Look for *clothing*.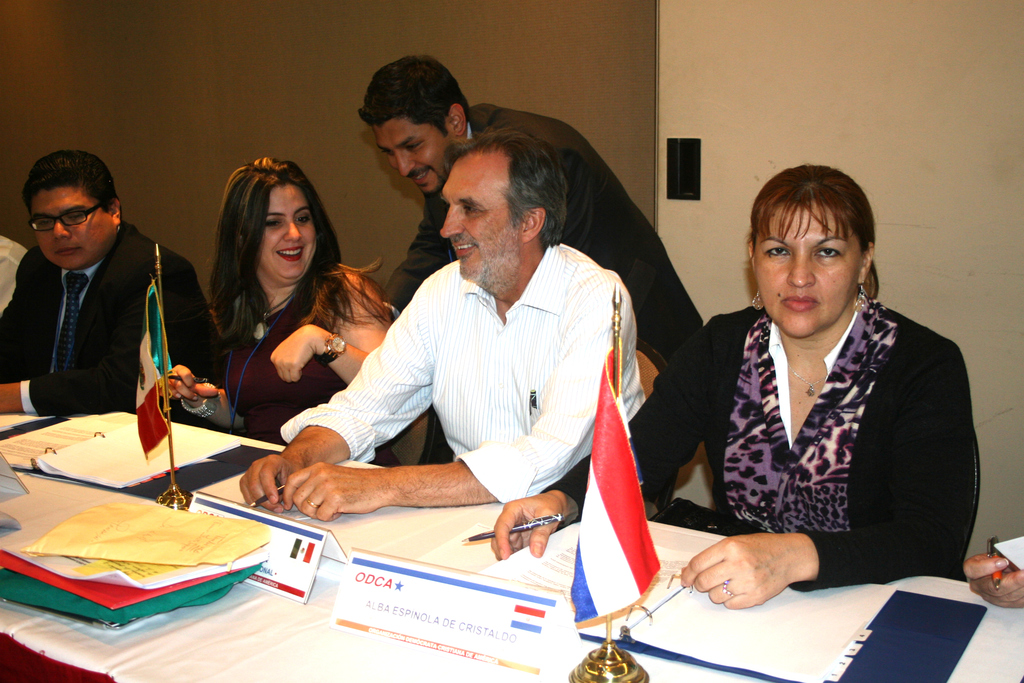
Found: [x1=217, y1=245, x2=368, y2=441].
